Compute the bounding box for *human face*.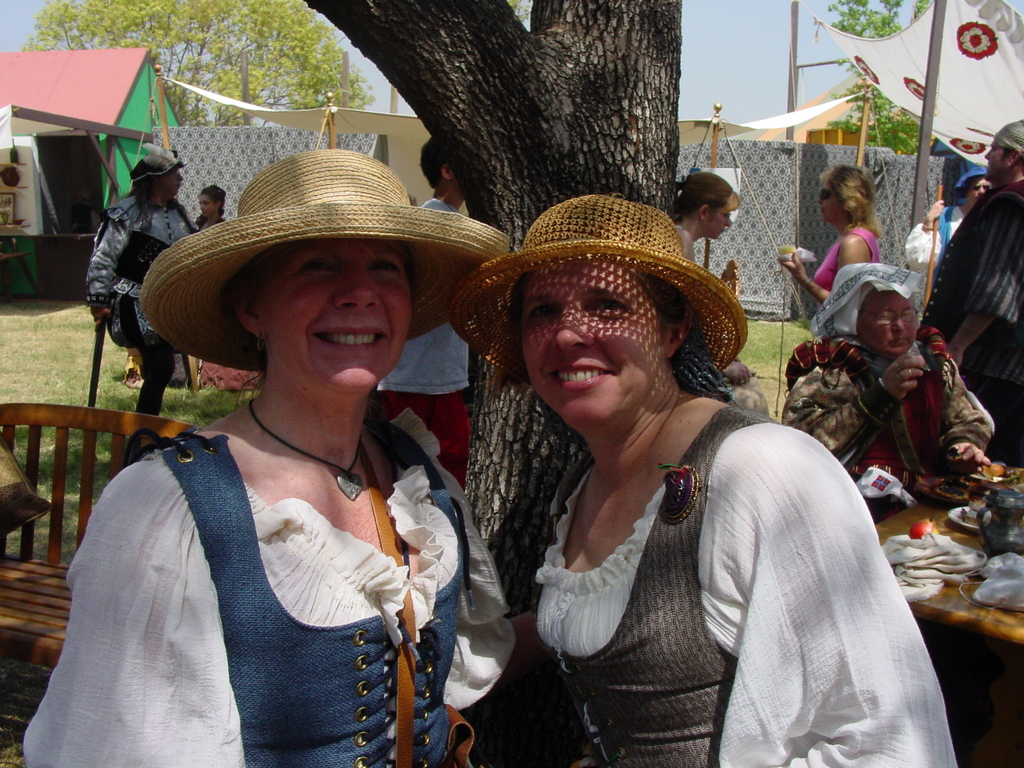
816/173/844/220.
